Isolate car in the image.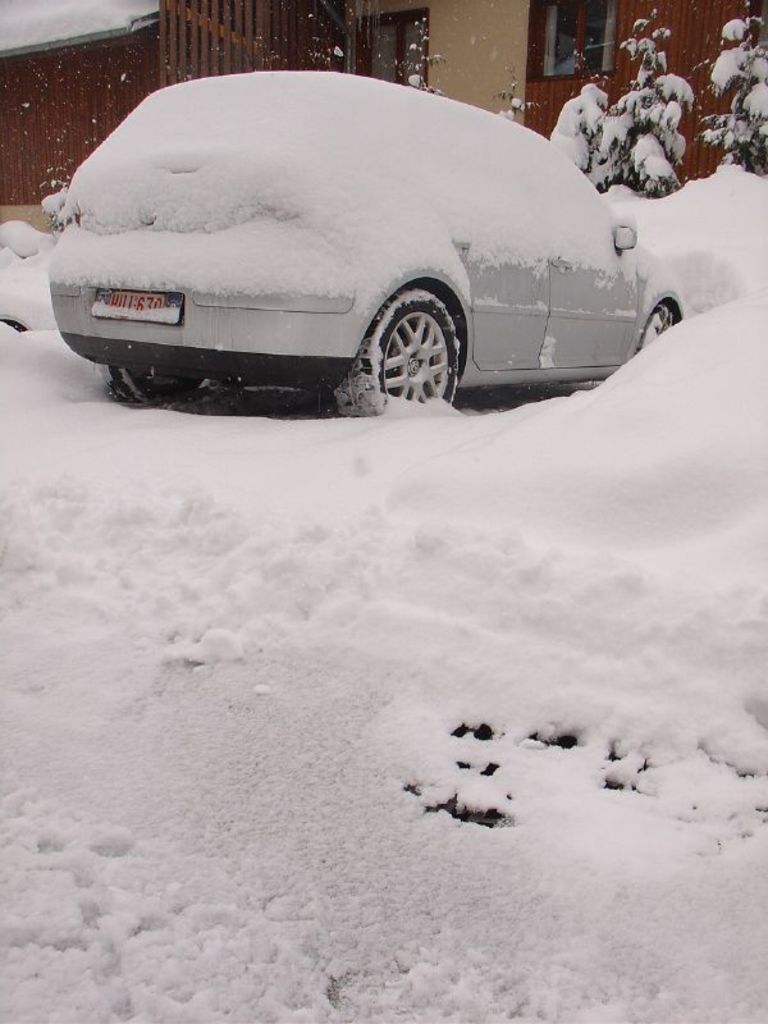
Isolated region: left=45, top=76, right=691, bottom=419.
